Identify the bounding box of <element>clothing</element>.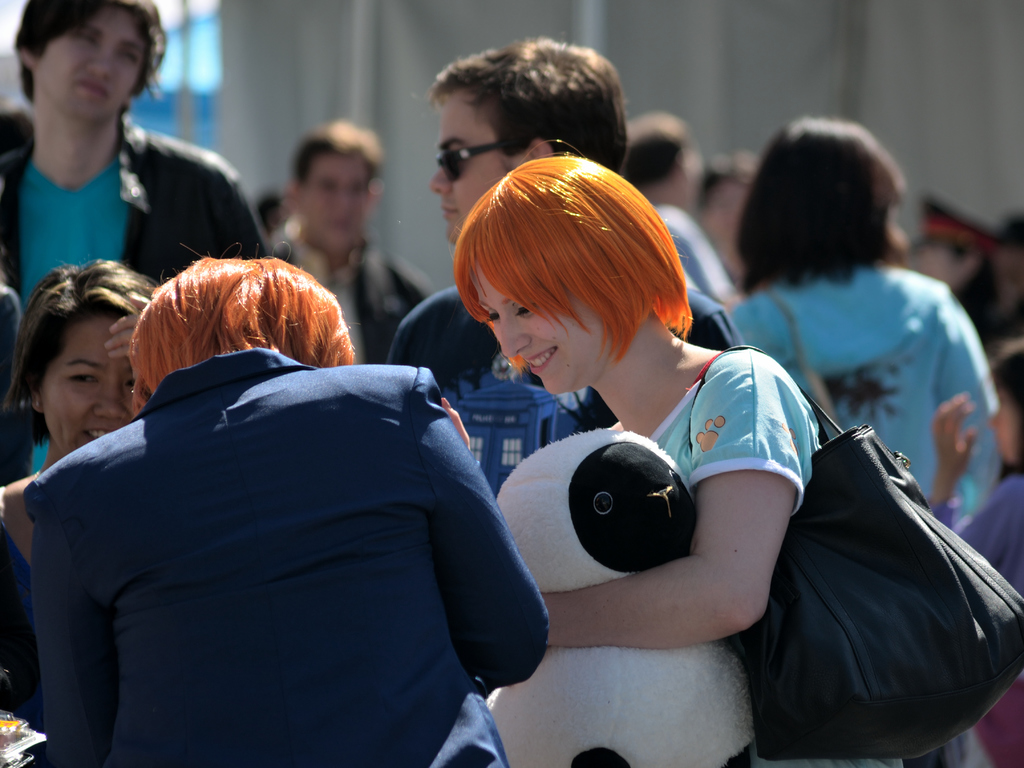
crop(556, 313, 843, 767).
